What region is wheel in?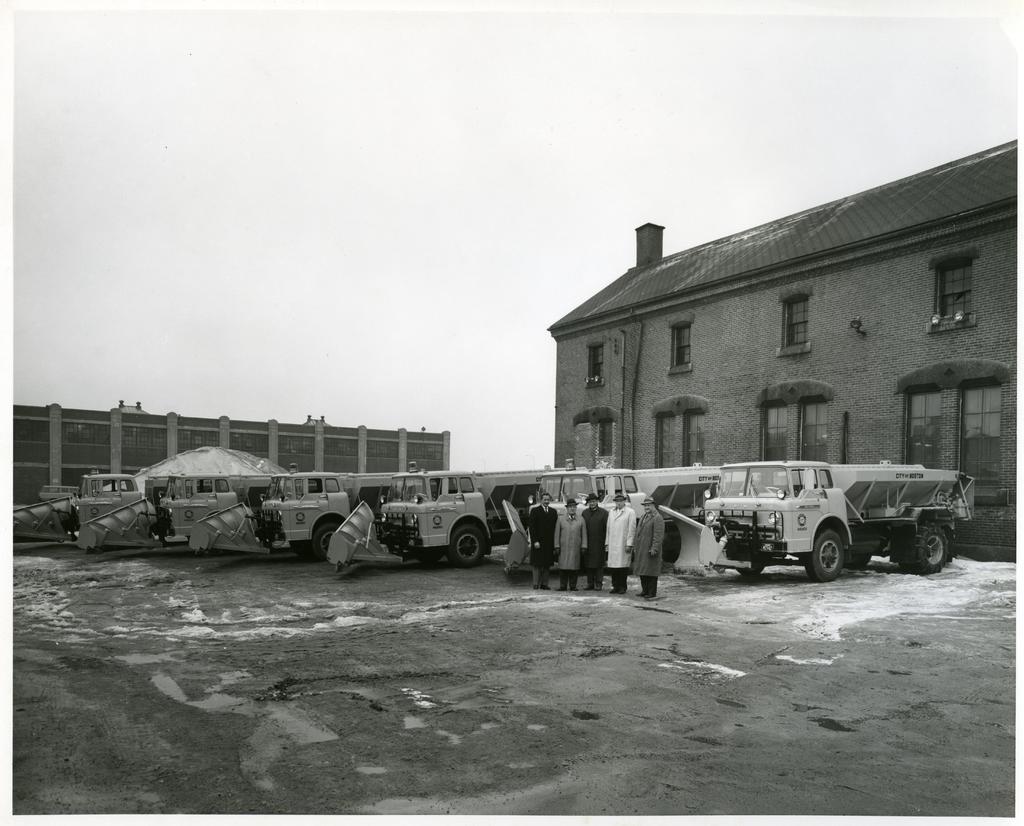
<region>765, 487, 787, 494</region>.
